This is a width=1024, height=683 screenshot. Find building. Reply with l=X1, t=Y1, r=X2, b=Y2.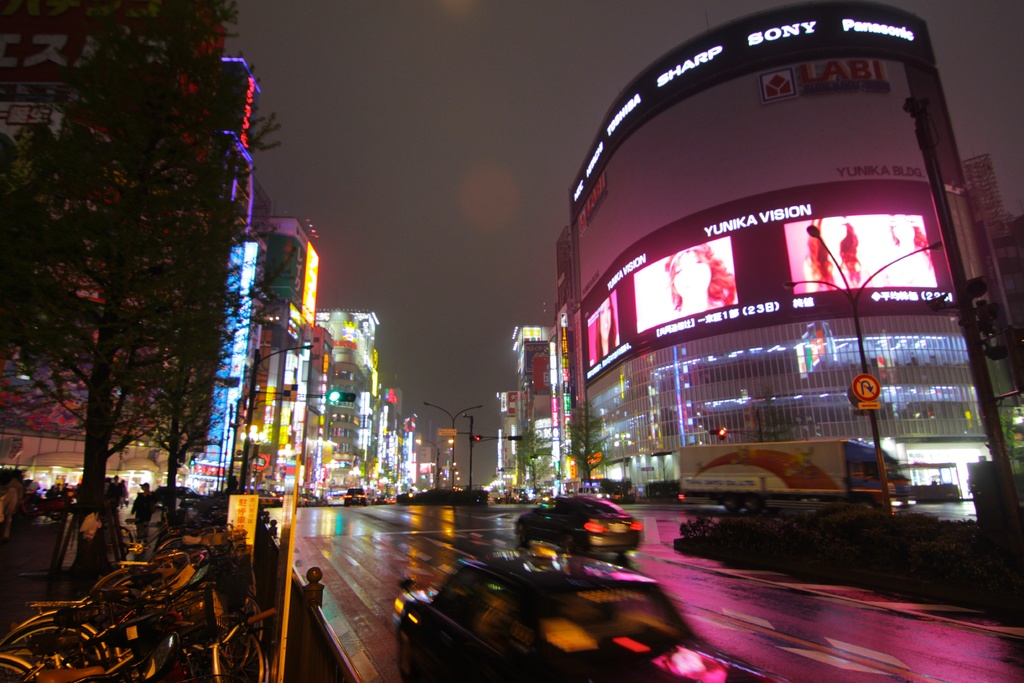
l=515, t=319, r=562, b=506.
